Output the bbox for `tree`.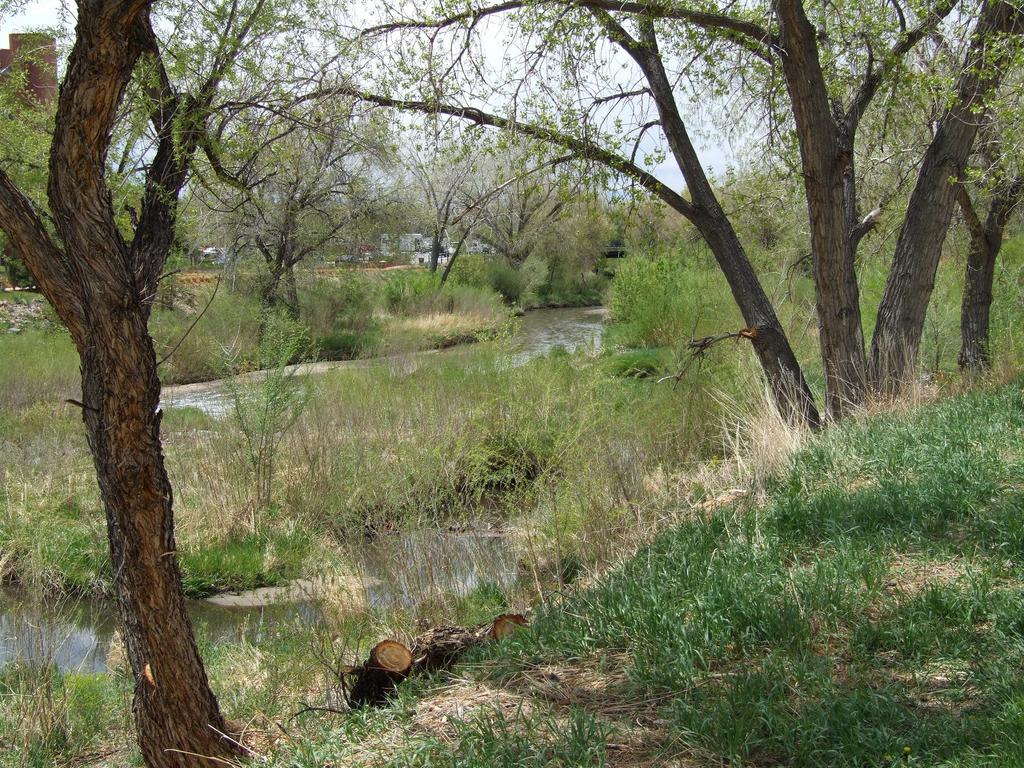
[left=0, top=102, right=180, bottom=296].
